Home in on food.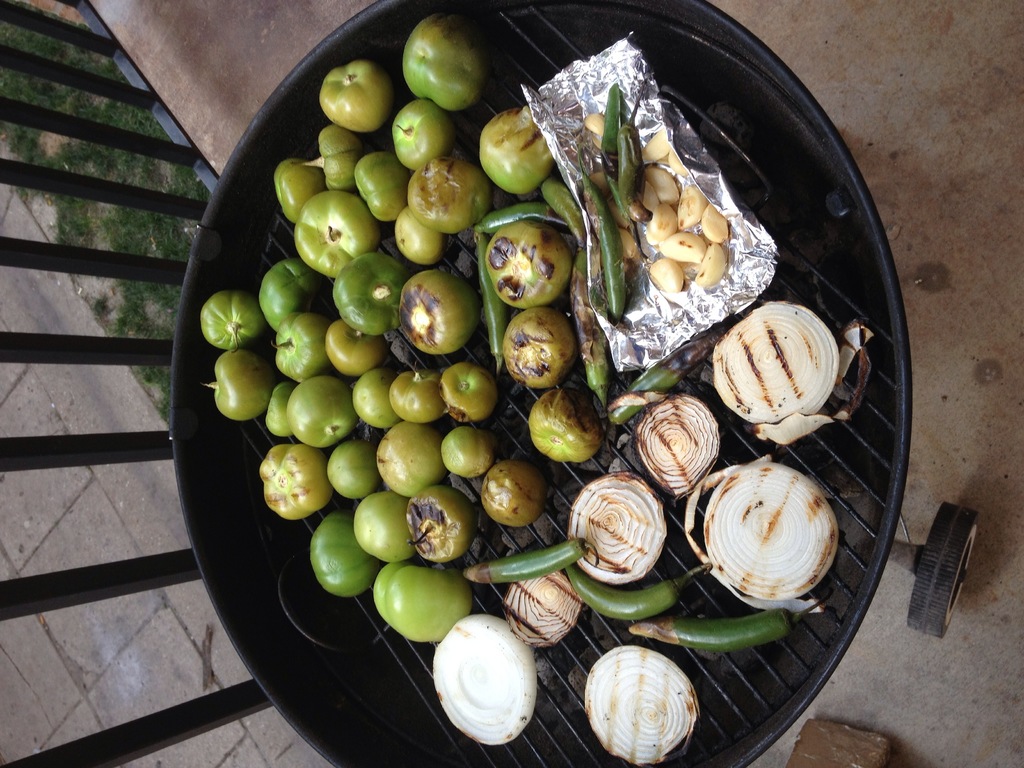
Homed in at pyautogui.locateOnScreen(483, 204, 567, 239).
